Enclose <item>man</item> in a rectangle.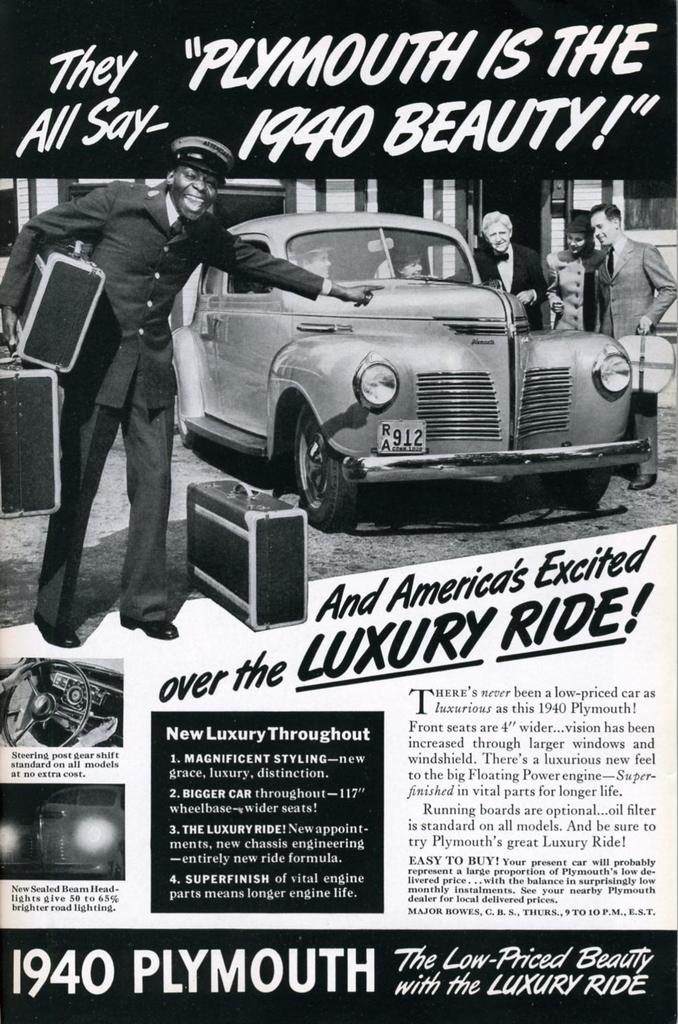
l=545, t=202, r=600, b=328.
